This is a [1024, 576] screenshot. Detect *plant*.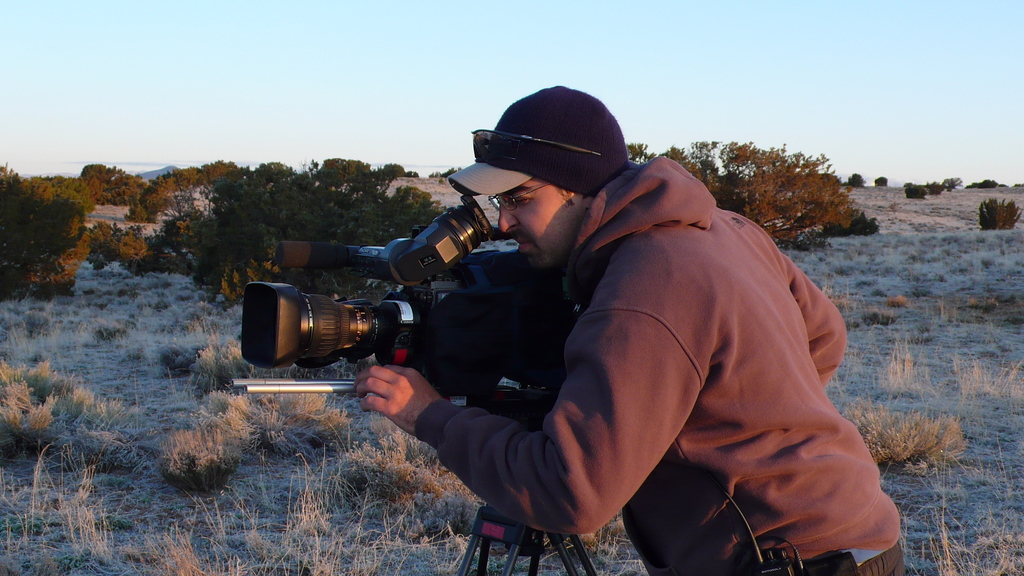
x1=926 y1=180 x2=942 y2=199.
